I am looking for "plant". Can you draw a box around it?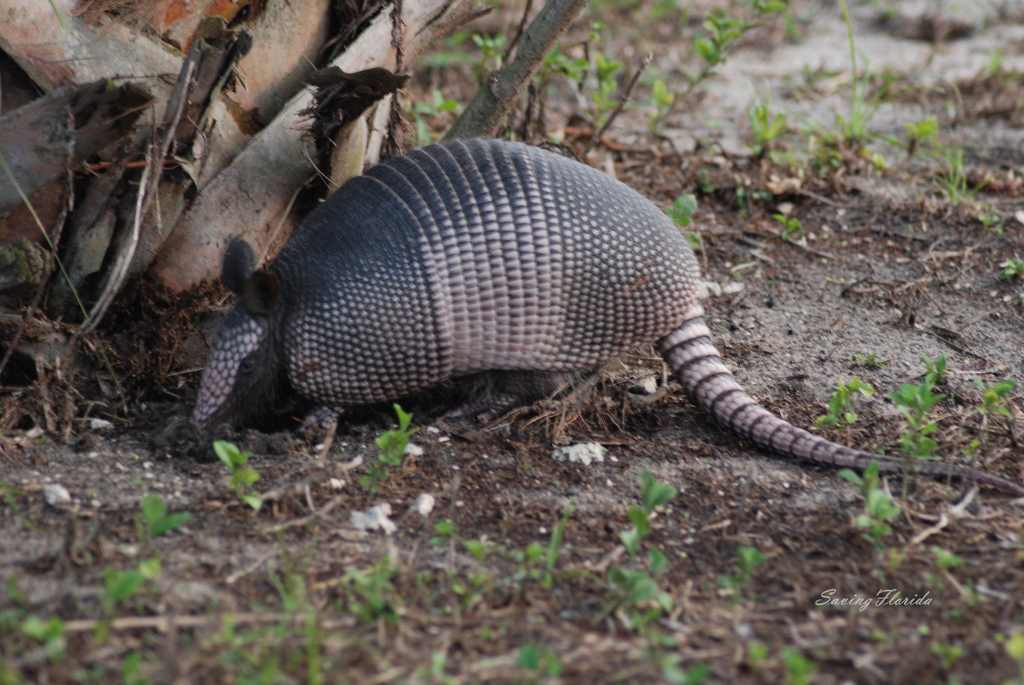
Sure, the bounding box is region(754, 0, 778, 28).
